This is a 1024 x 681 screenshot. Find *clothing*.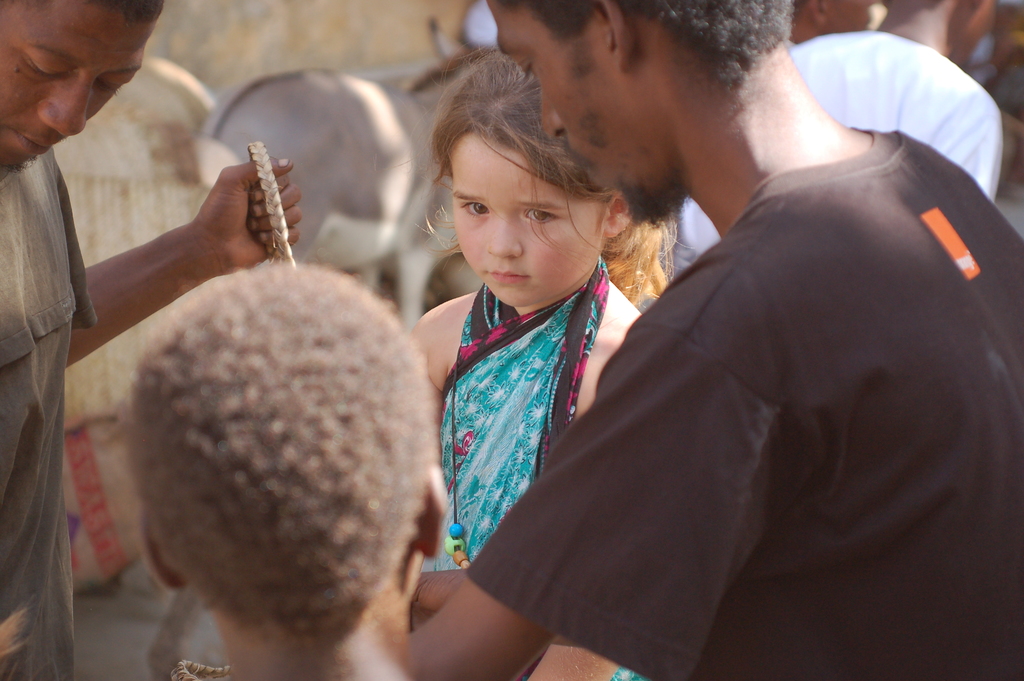
Bounding box: [420, 256, 611, 574].
